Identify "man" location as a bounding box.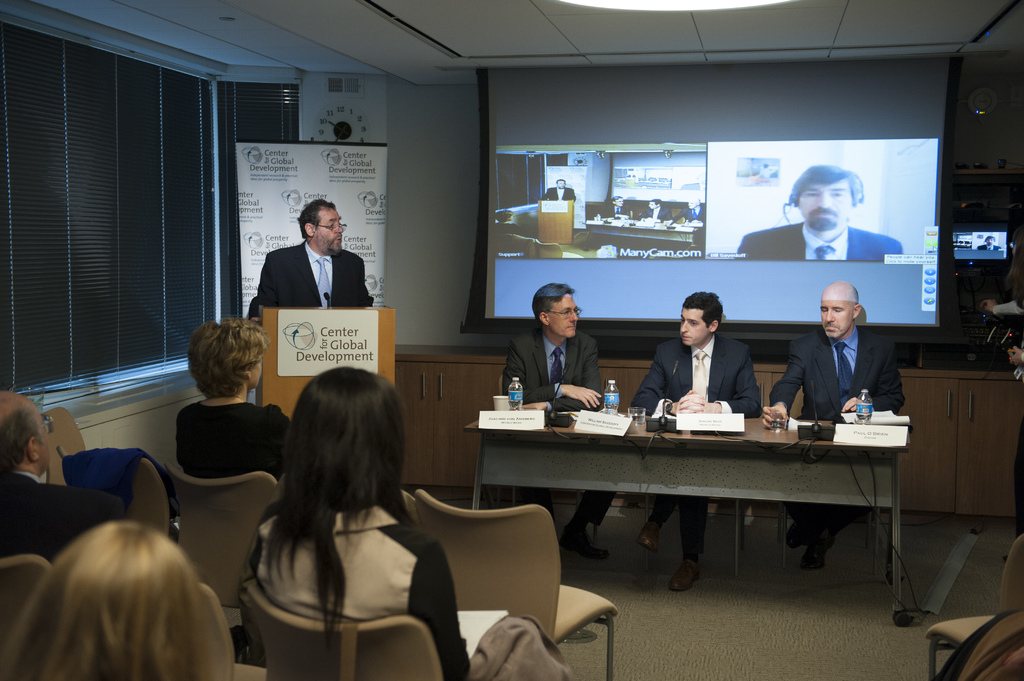
rect(641, 198, 662, 218).
